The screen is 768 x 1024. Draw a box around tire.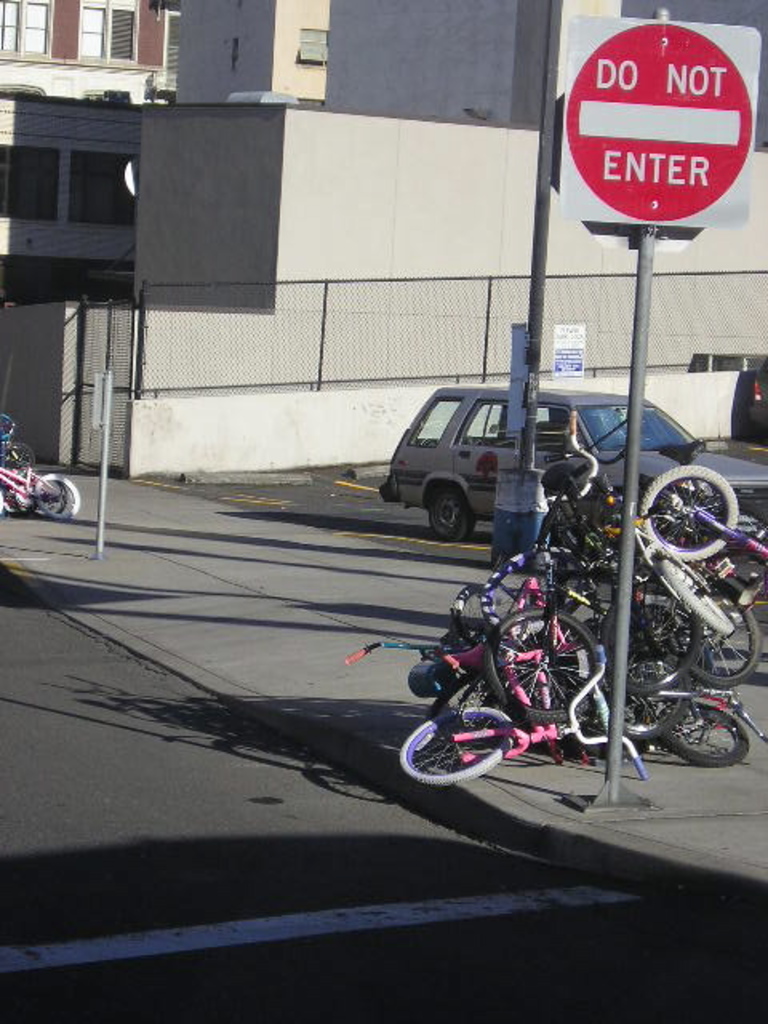
[29, 475, 72, 528].
